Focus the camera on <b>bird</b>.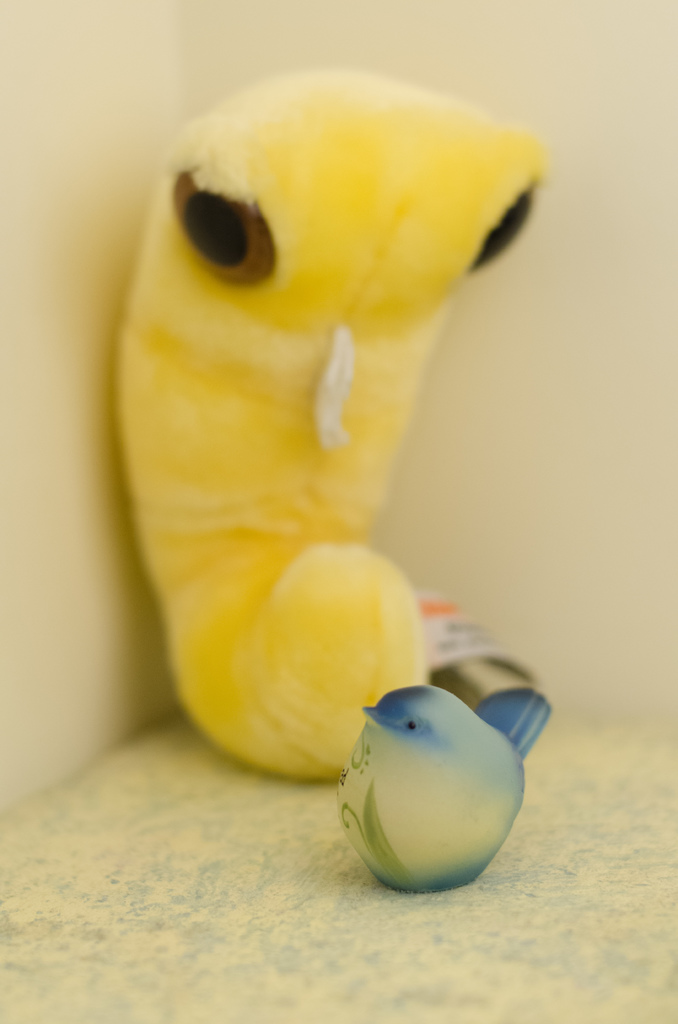
Focus region: bbox=[334, 666, 535, 897].
